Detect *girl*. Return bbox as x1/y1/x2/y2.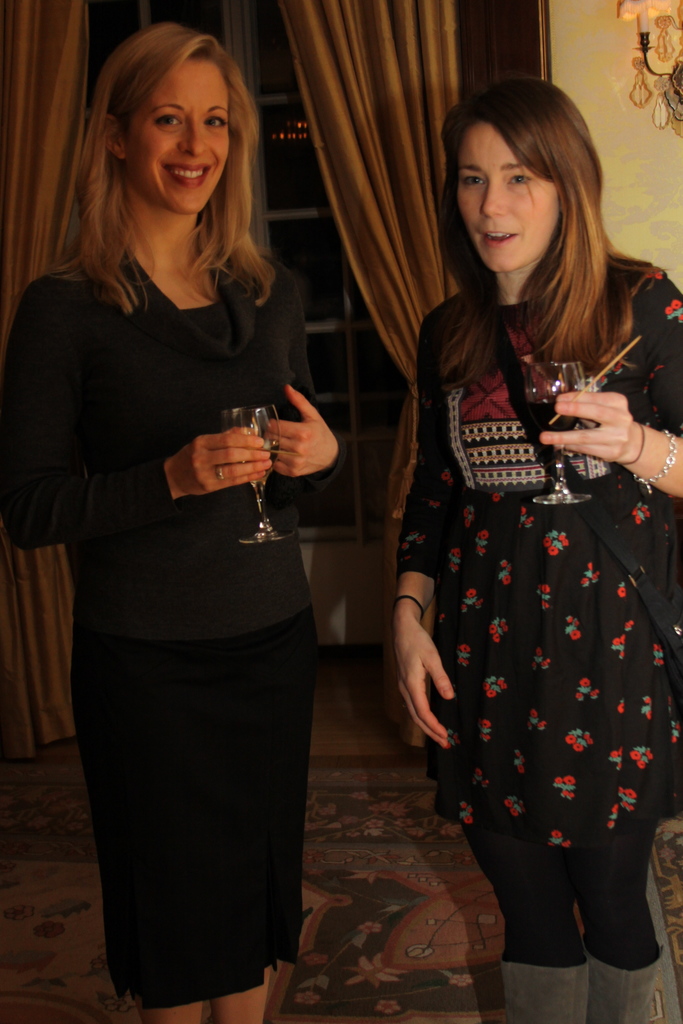
0/22/353/1023.
